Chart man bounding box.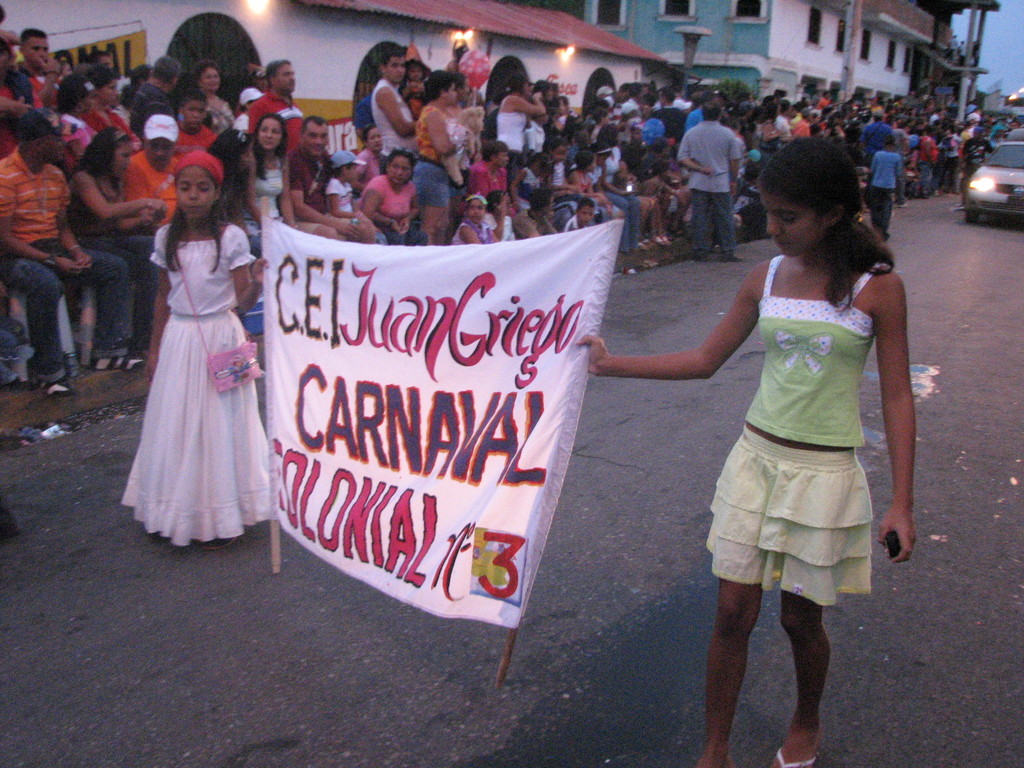
Charted: 858 106 895 206.
